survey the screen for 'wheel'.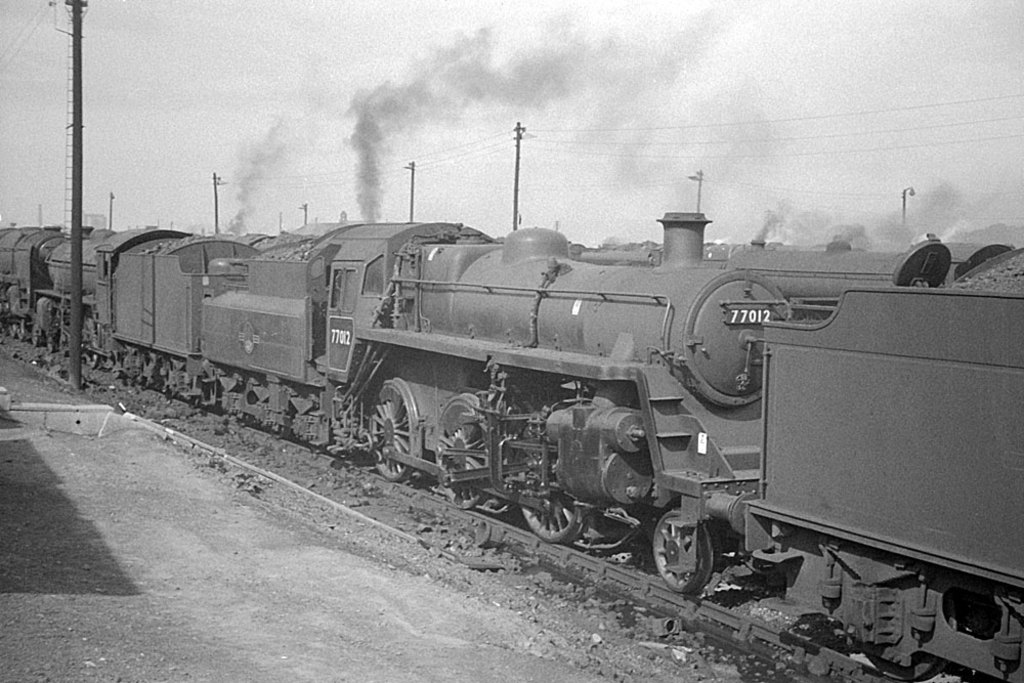
Survey found: region(433, 428, 490, 508).
